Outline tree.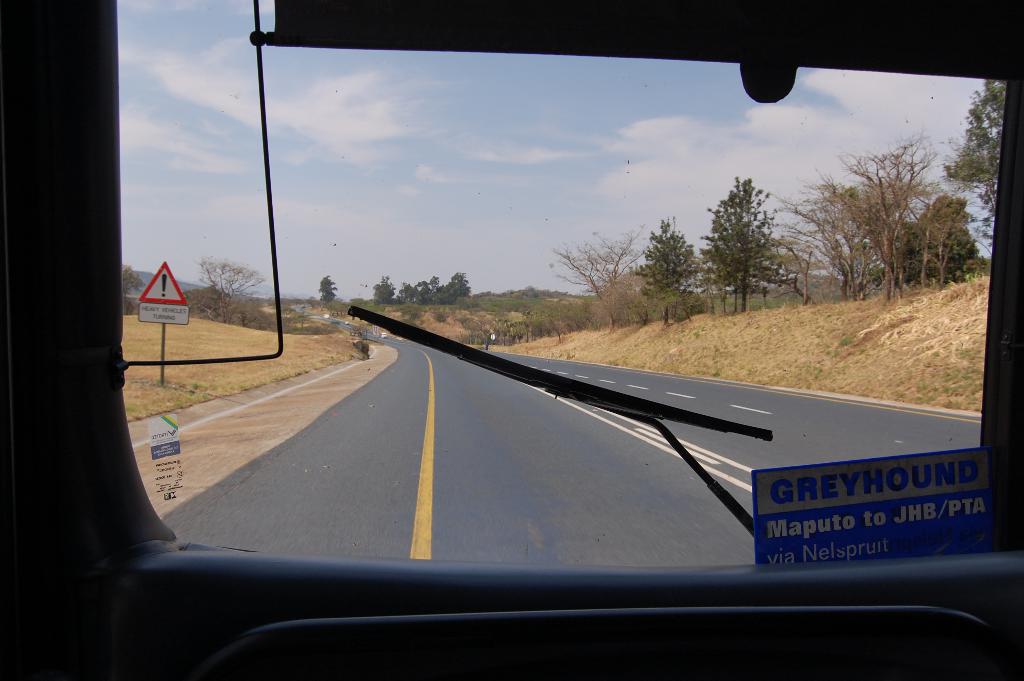
Outline: bbox(396, 281, 424, 308).
